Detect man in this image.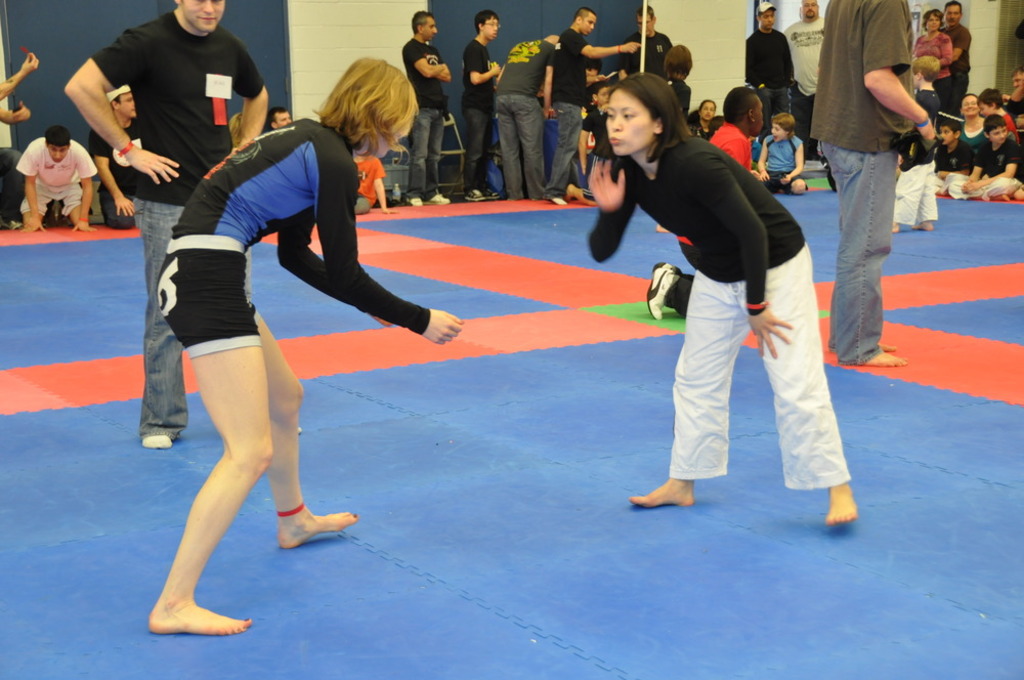
Detection: region(1008, 70, 1023, 117).
